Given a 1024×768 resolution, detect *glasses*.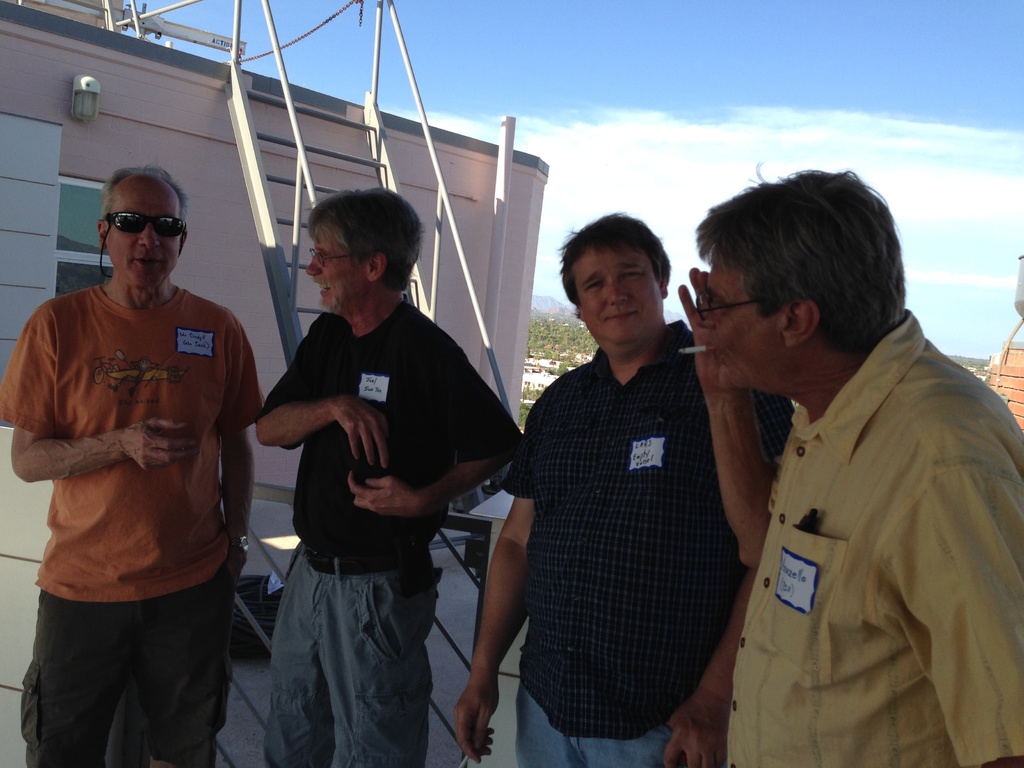
box(693, 282, 763, 322).
